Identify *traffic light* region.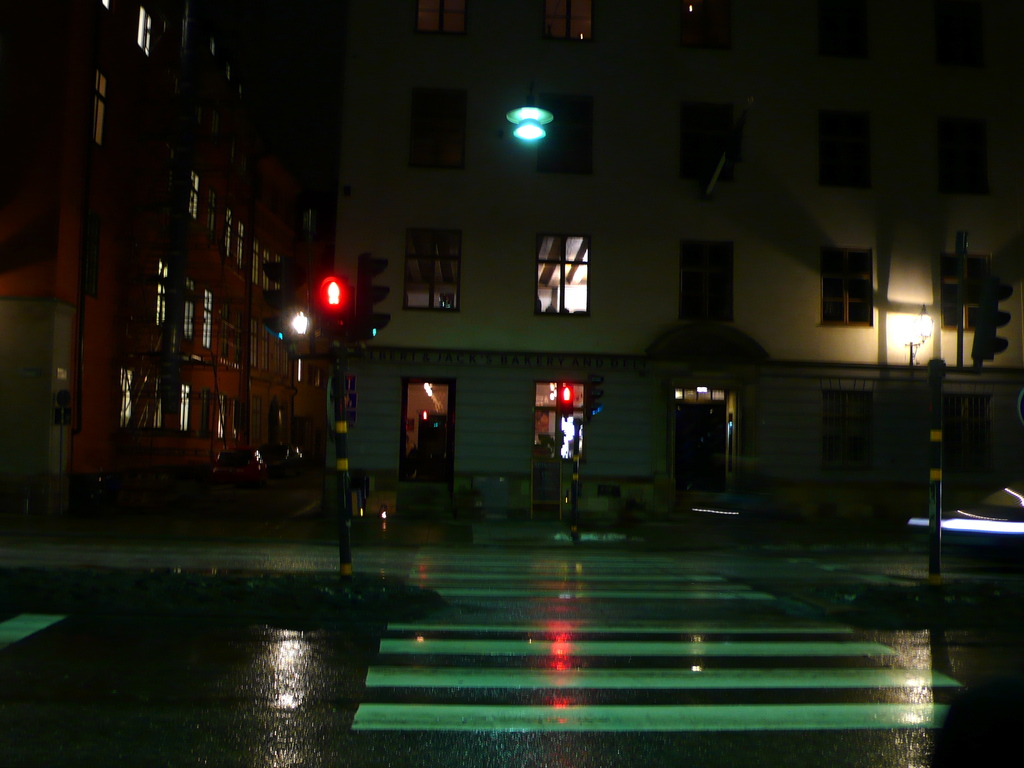
Region: <box>358,253,392,342</box>.
